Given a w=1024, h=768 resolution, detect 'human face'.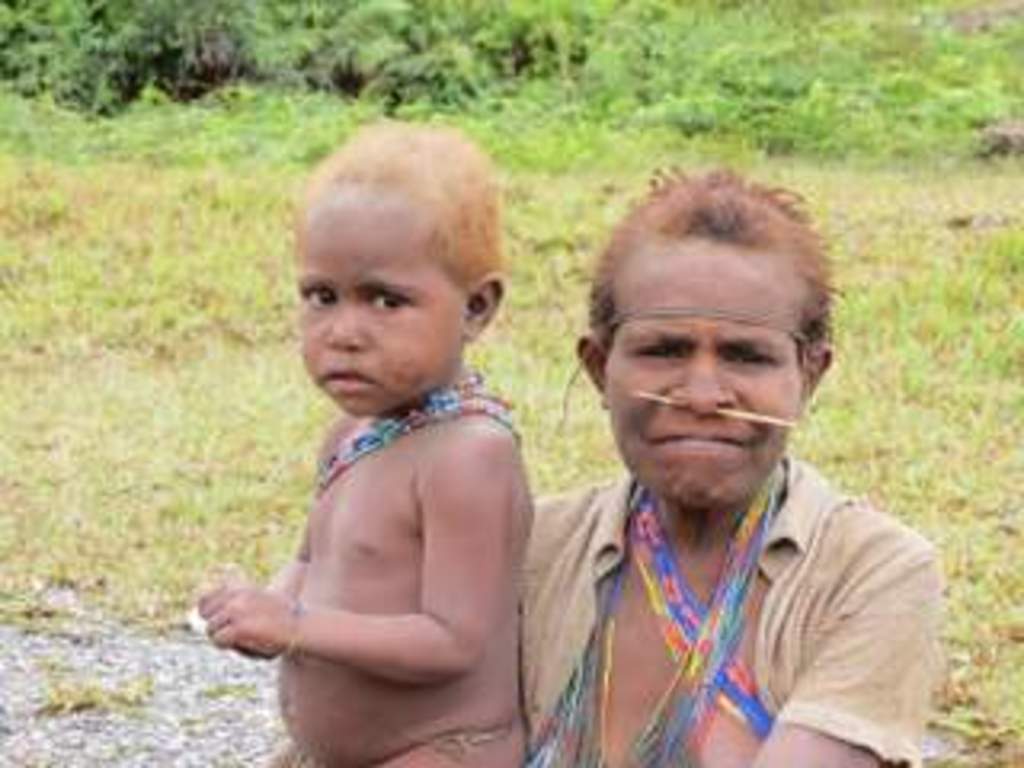
{"left": 602, "top": 234, "right": 803, "bottom": 506}.
